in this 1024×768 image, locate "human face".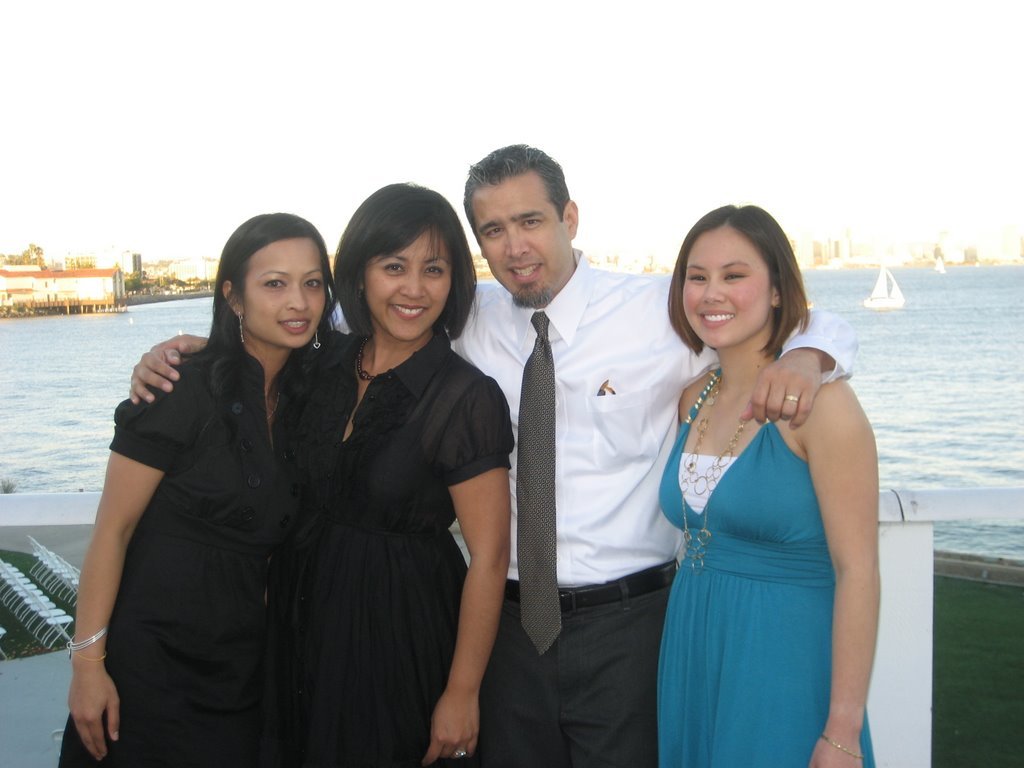
Bounding box: pyautogui.locateOnScreen(679, 224, 775, 348).
